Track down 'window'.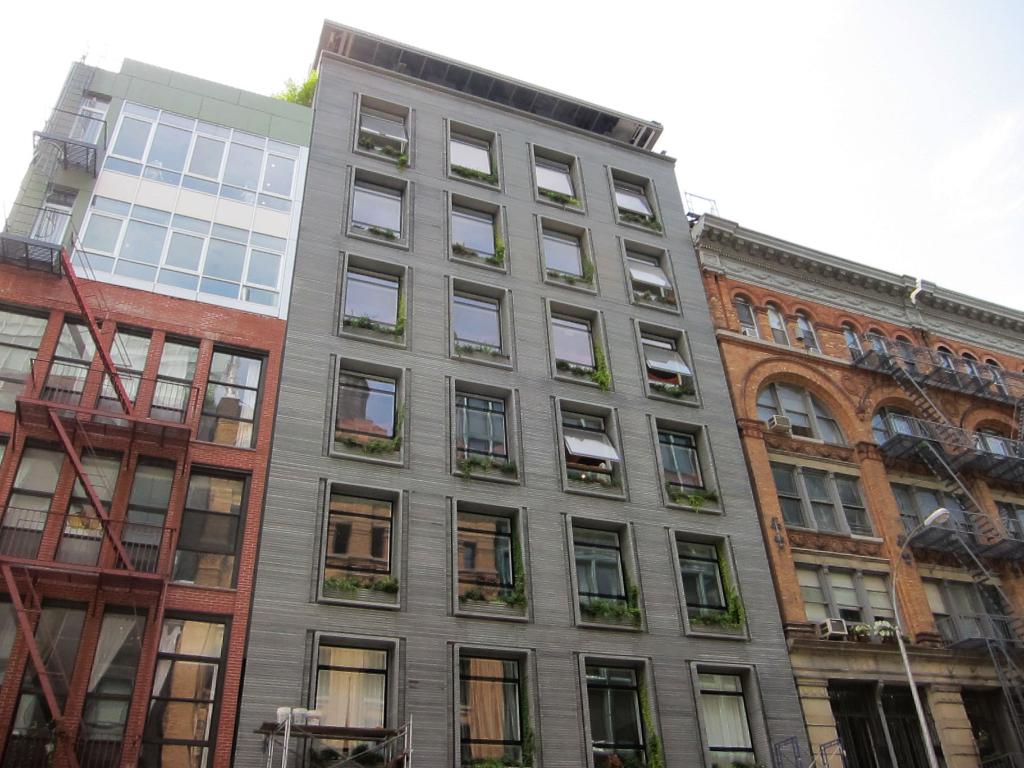
Tracked to (x1=74, y1=195, x2=284, y2=306).
